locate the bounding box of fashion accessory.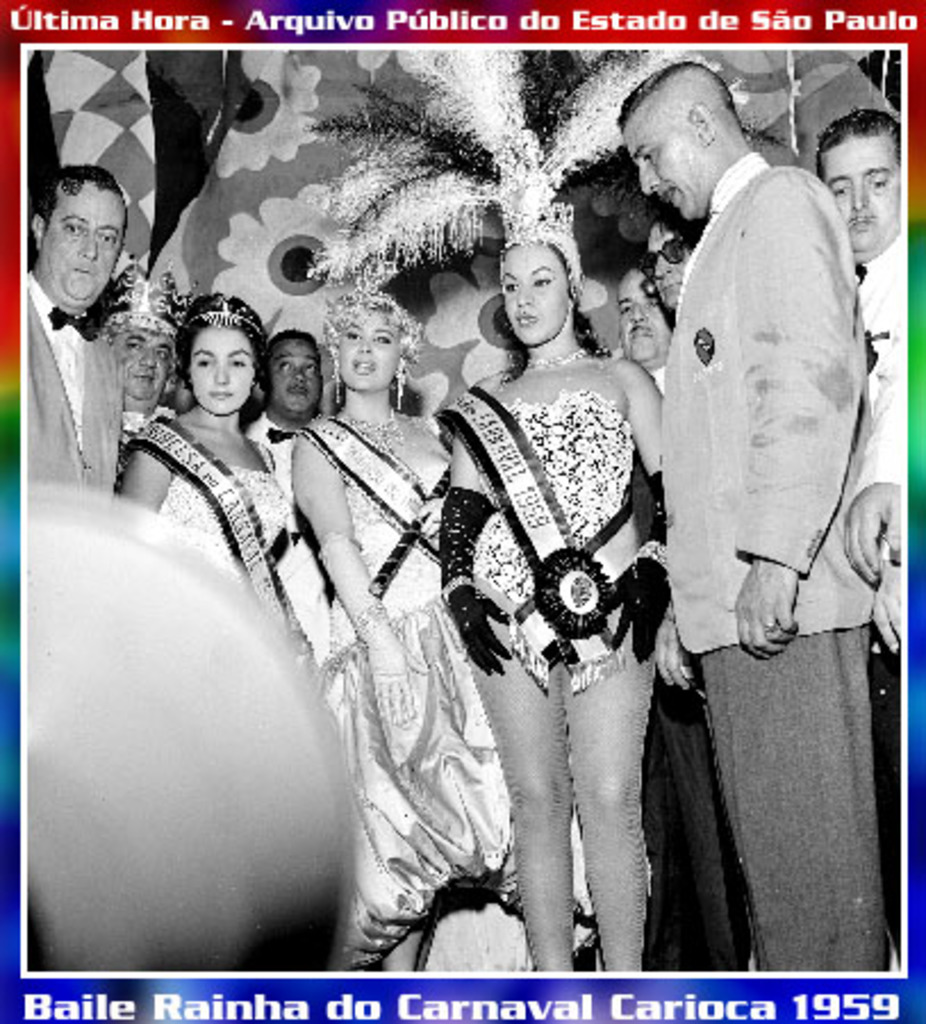
Bounding box: 303:52:751:300.
